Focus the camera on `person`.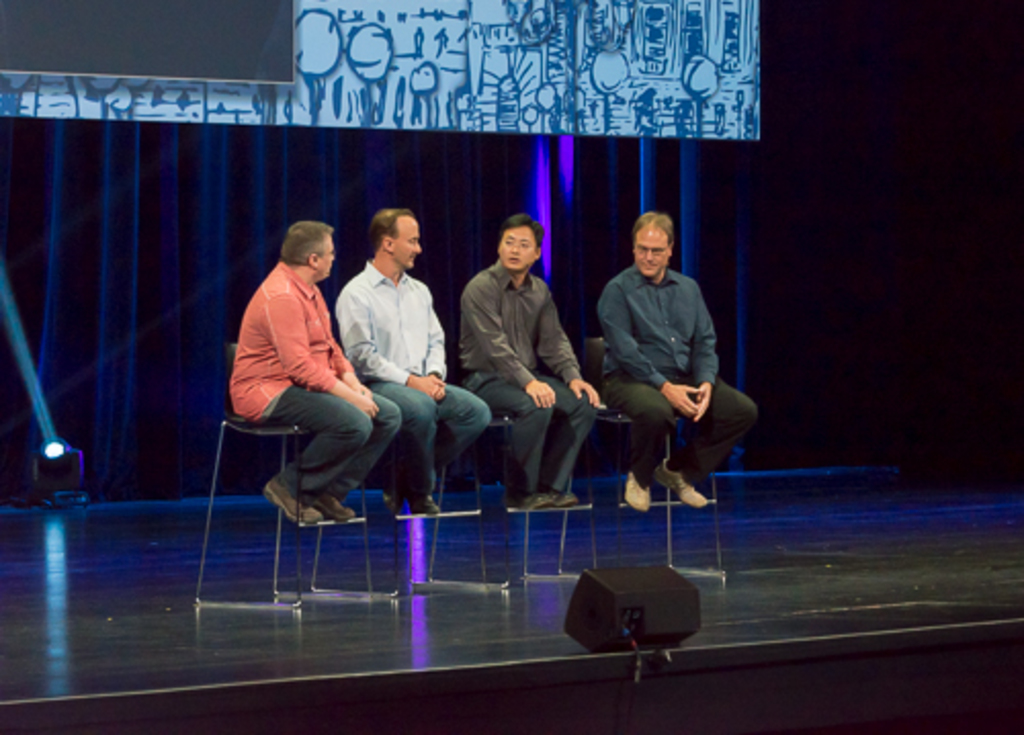
Focus region: x1=602 y1=207 x2=760 y2=508.
